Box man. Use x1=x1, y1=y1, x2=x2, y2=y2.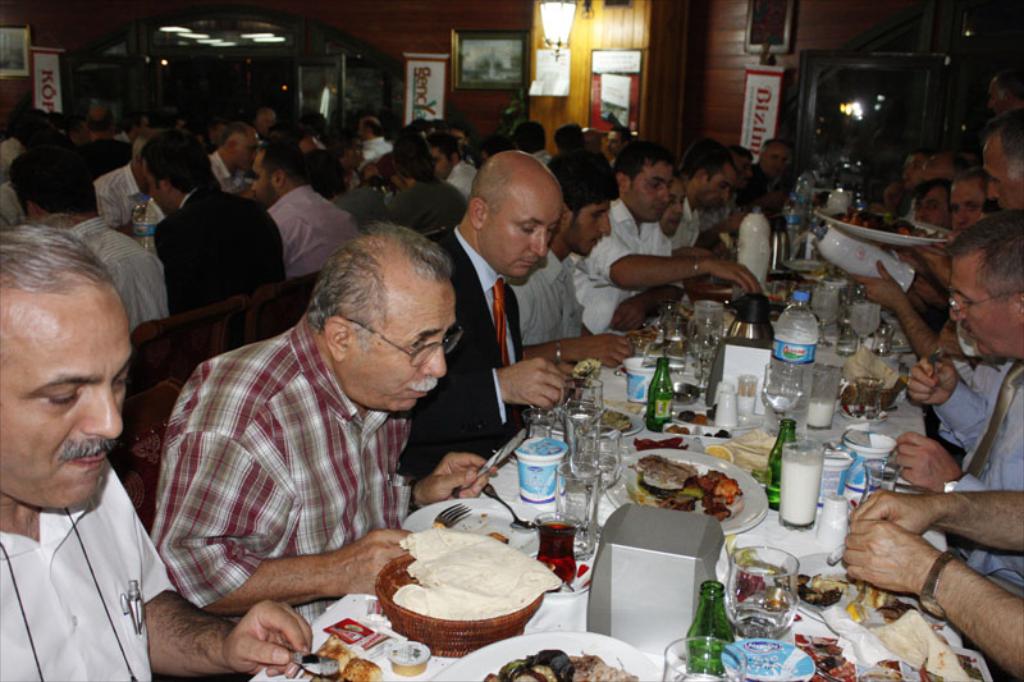
x1=151, y1=128, x2=287, y2=319.
